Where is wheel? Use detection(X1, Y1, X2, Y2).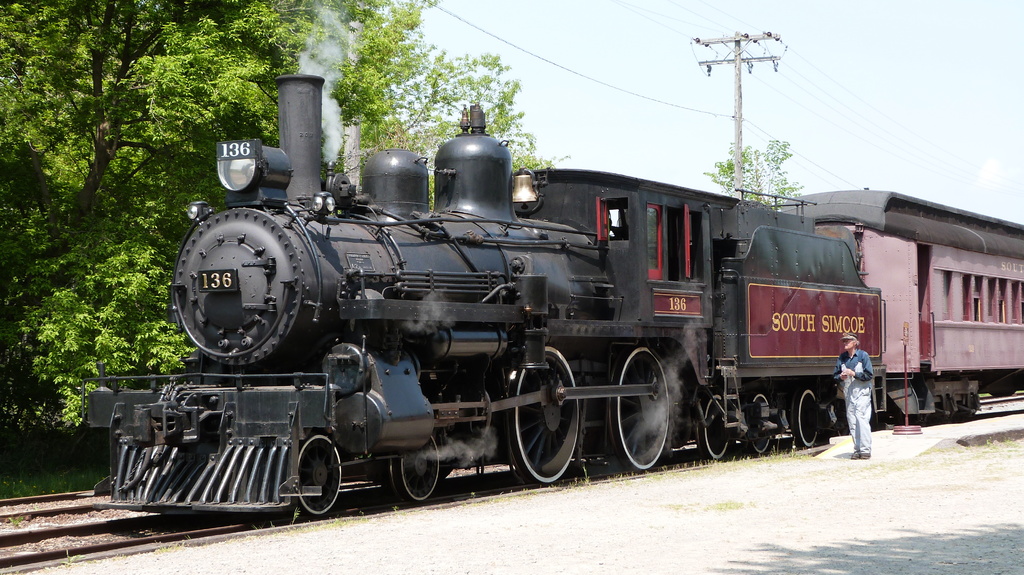
detection(509, 343, 578, 484).
